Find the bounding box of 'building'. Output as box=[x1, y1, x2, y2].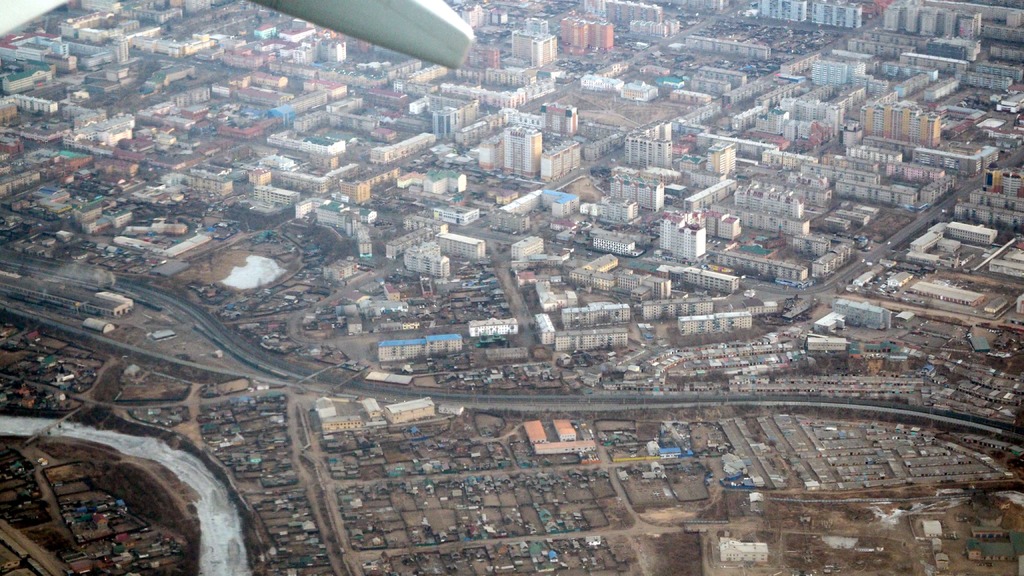
box=[561, 305, 628, 328].
